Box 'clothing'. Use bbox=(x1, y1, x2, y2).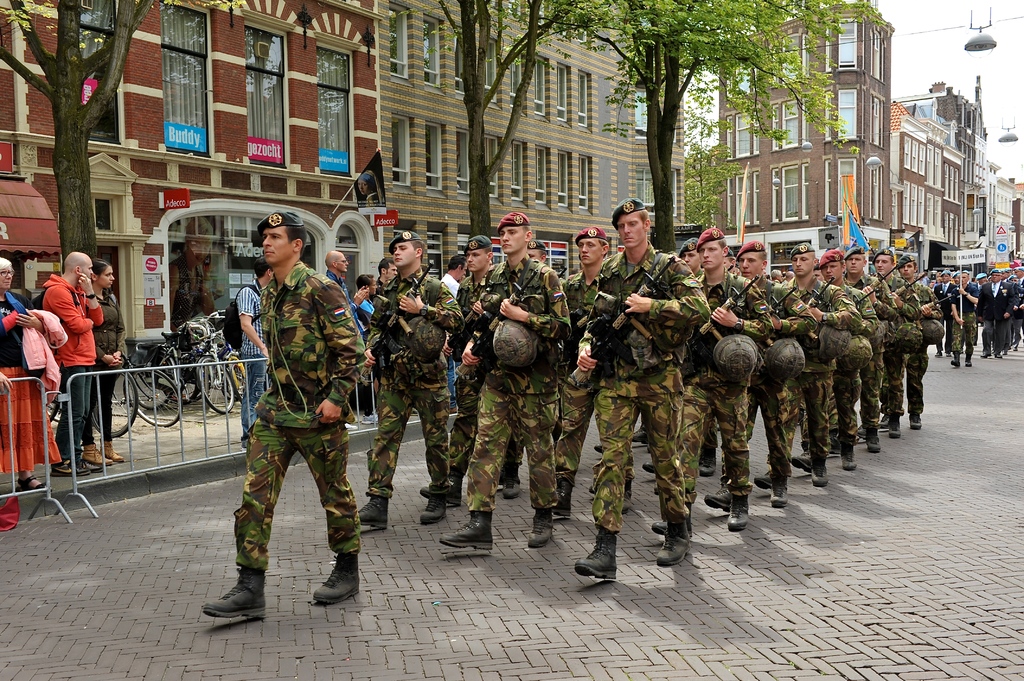
bbox=(0, 288, 51, 493).
